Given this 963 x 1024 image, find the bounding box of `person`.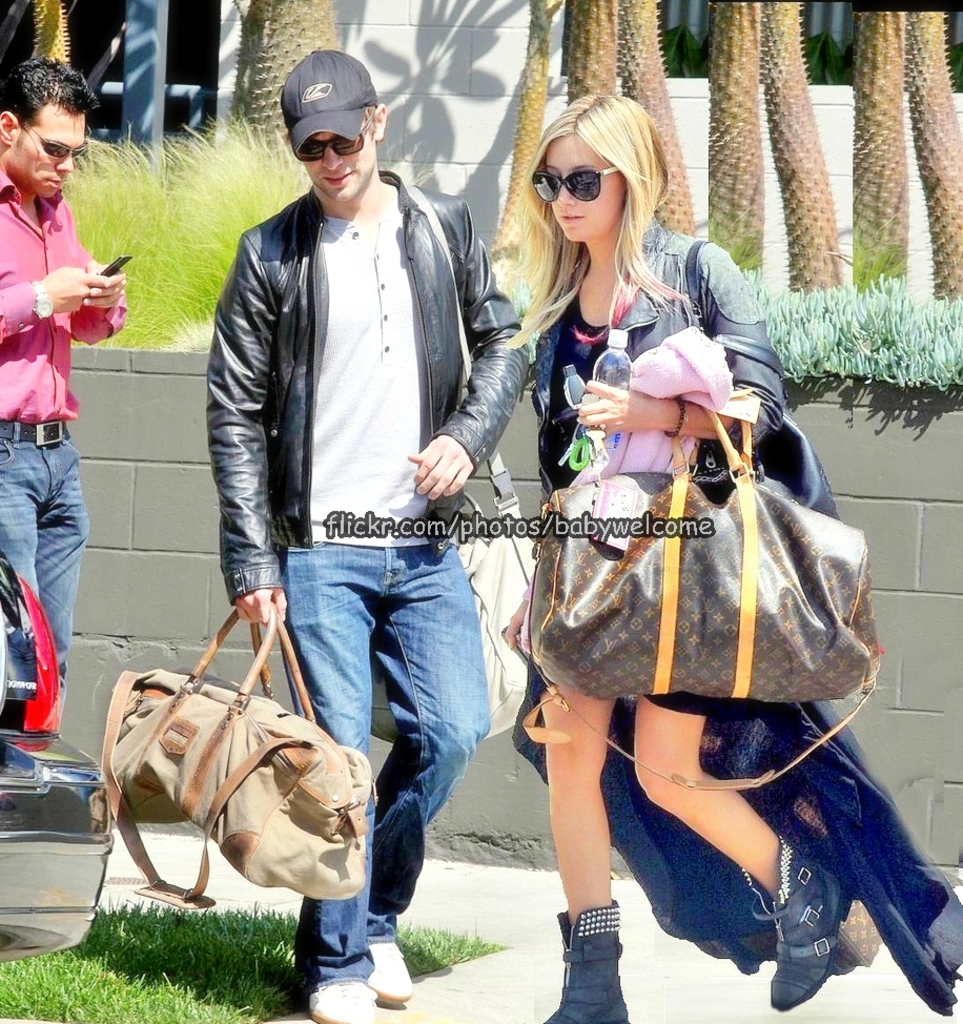
(left=0, top=50, right=128, bottom=720).
